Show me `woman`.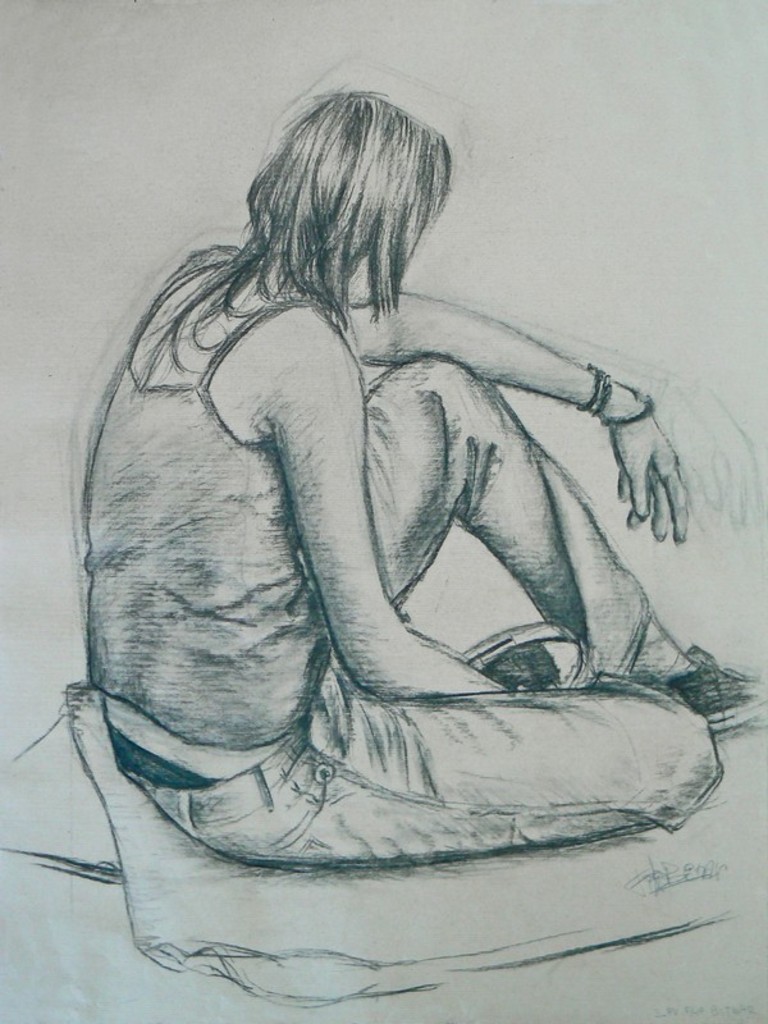
`woman` is here: select_region(65, 12, 716, 954).
